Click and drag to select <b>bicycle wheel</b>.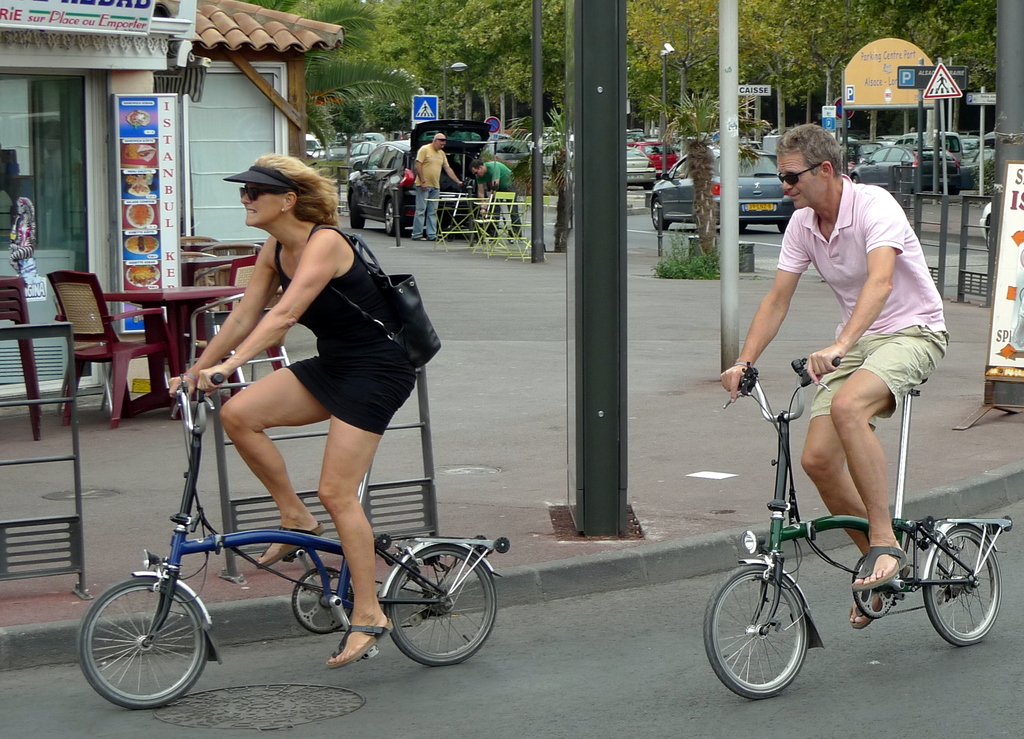
Selection: {"left": 922, "top": 521, "right": 1006, "bottom": 645}.
